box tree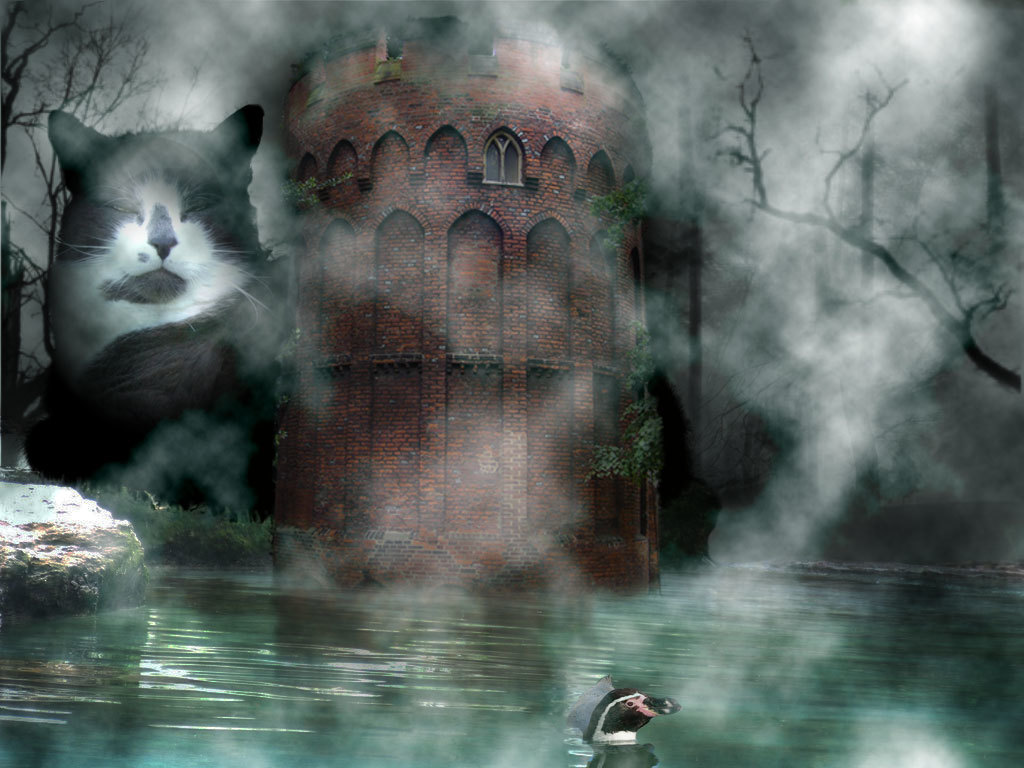
(0, 0, 334, 498)
